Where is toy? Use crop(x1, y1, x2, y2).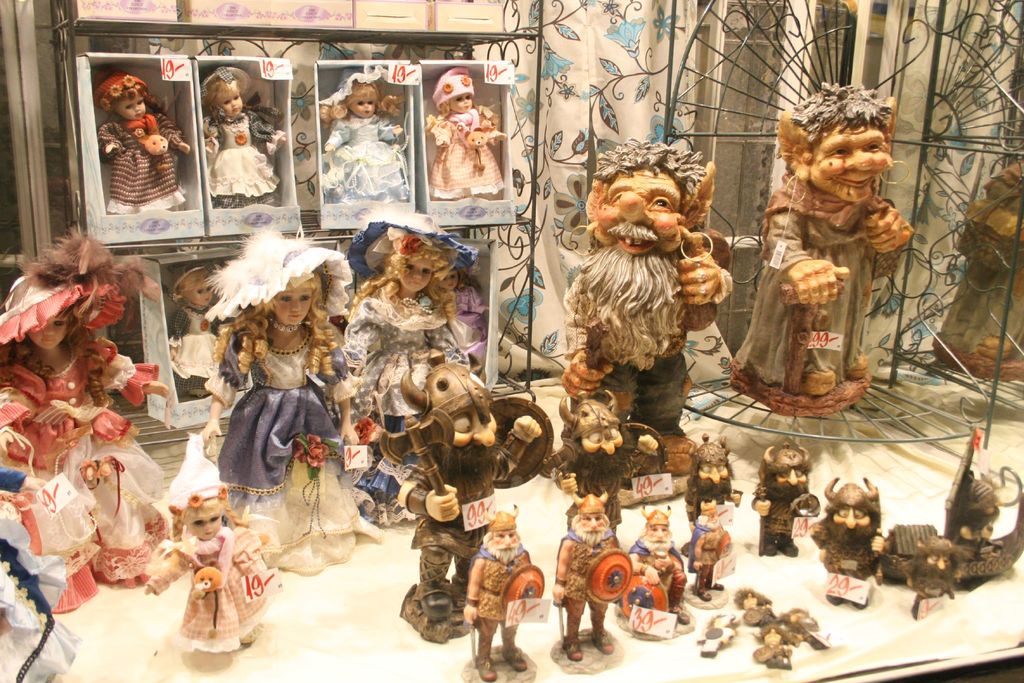
crop(455, 502, 549, 682).
